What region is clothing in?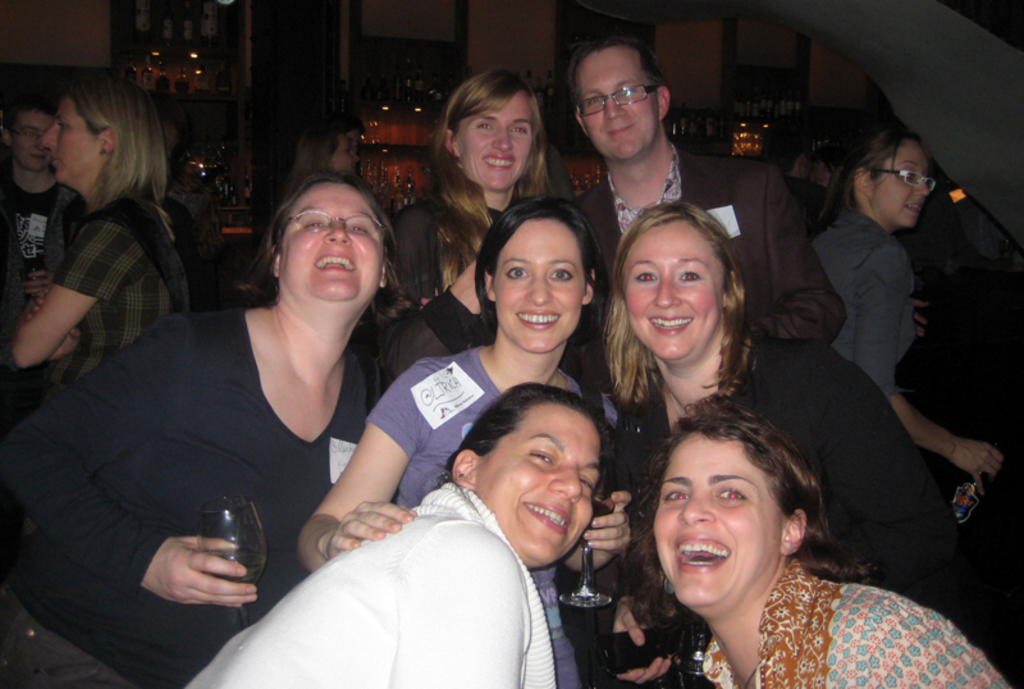
705,557,1014,688.
